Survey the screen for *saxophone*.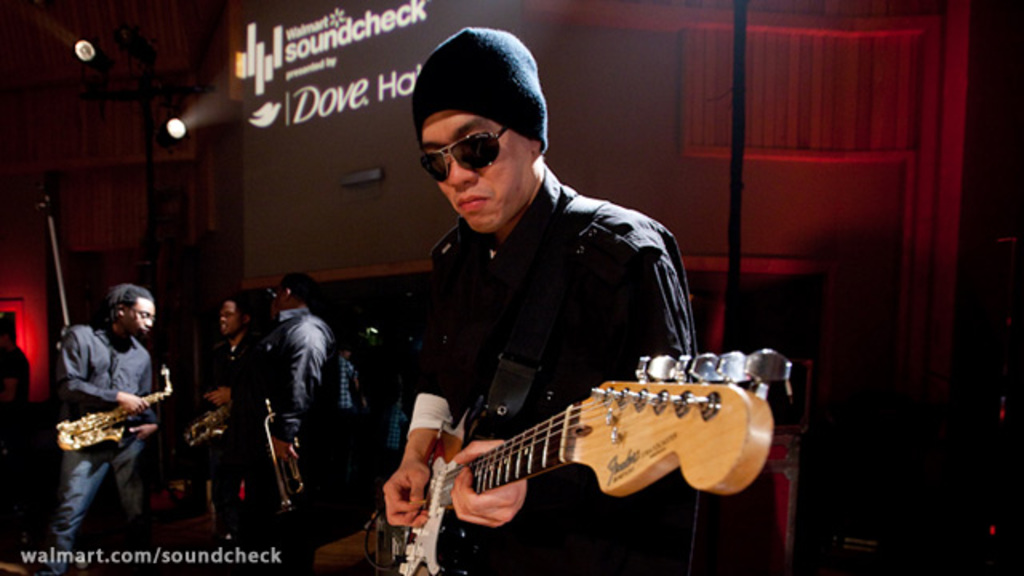
Survey found: box=[53, 363, 176, 456].
